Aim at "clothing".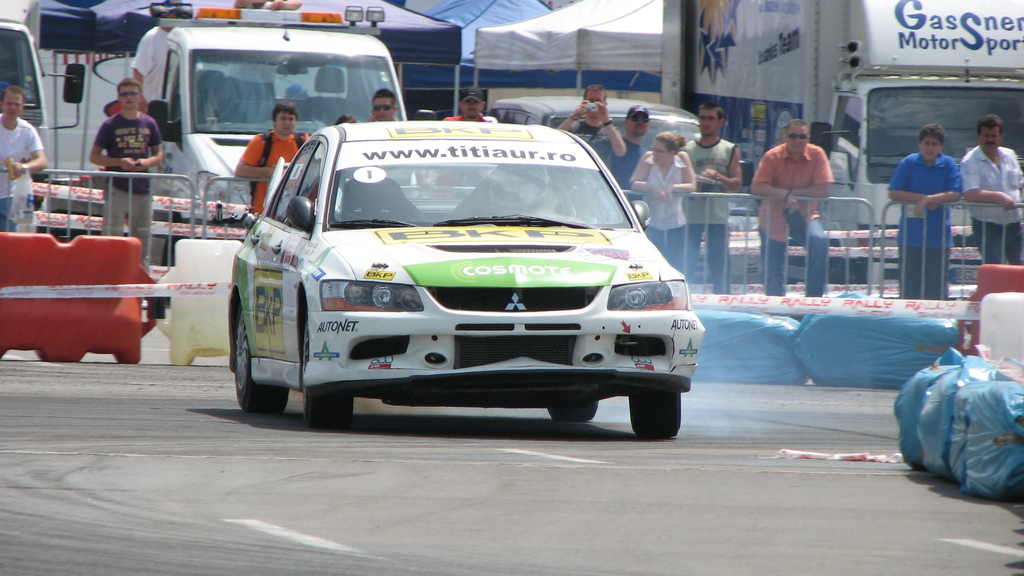
Aimed at [241, 132, 307, 217].
